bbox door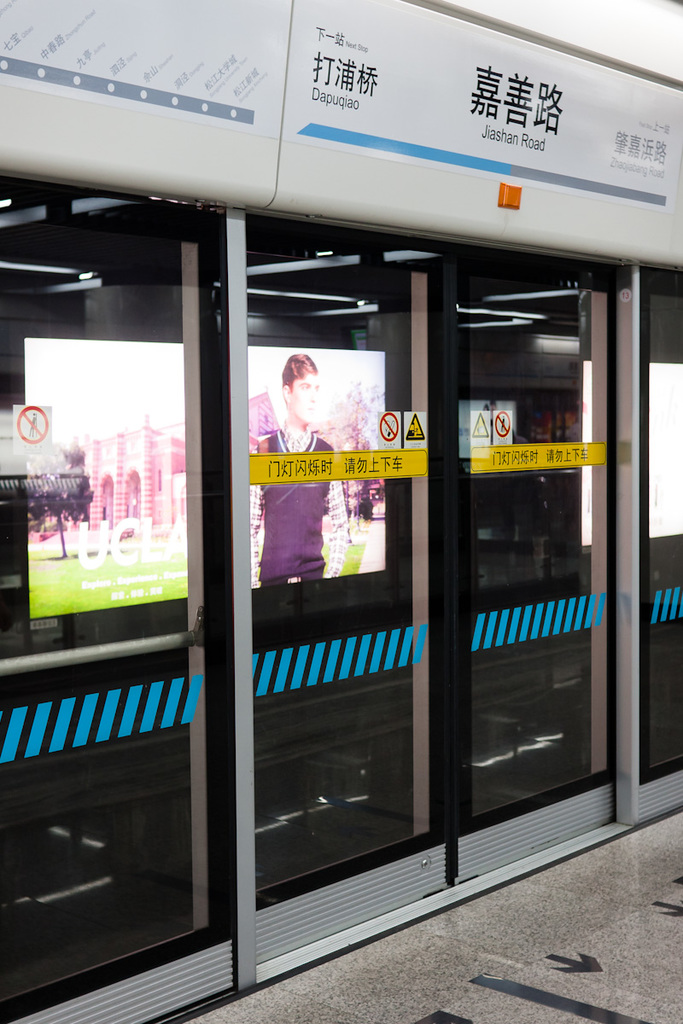
{"left": 446, "top": 197, "right": 637, "bottom": 863}
